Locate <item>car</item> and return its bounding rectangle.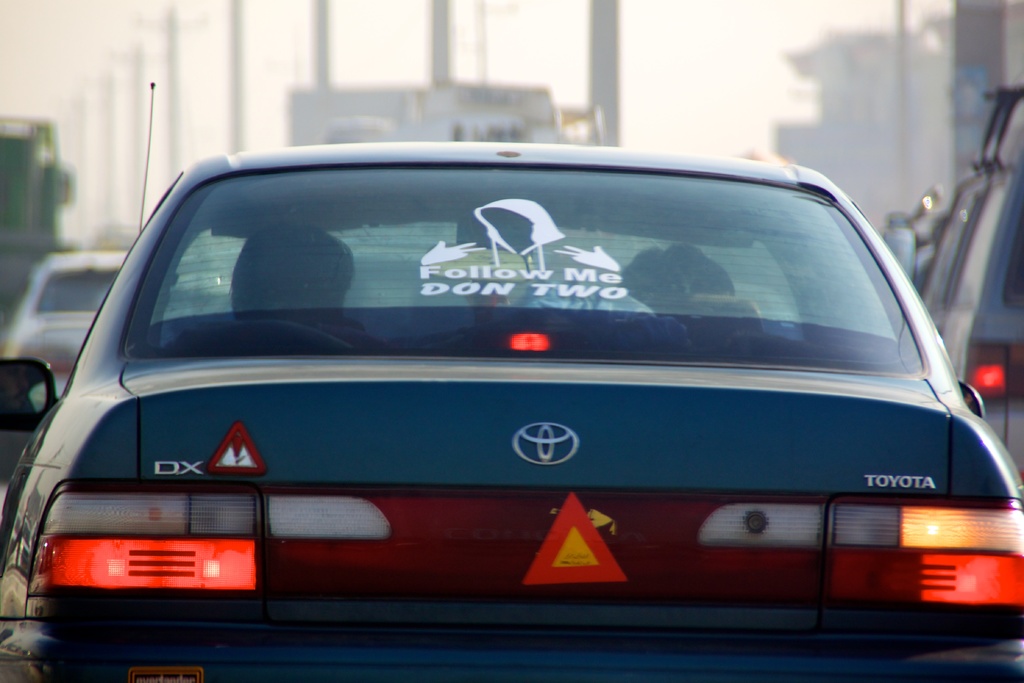
l=5, t=249, r=134, b=391.
